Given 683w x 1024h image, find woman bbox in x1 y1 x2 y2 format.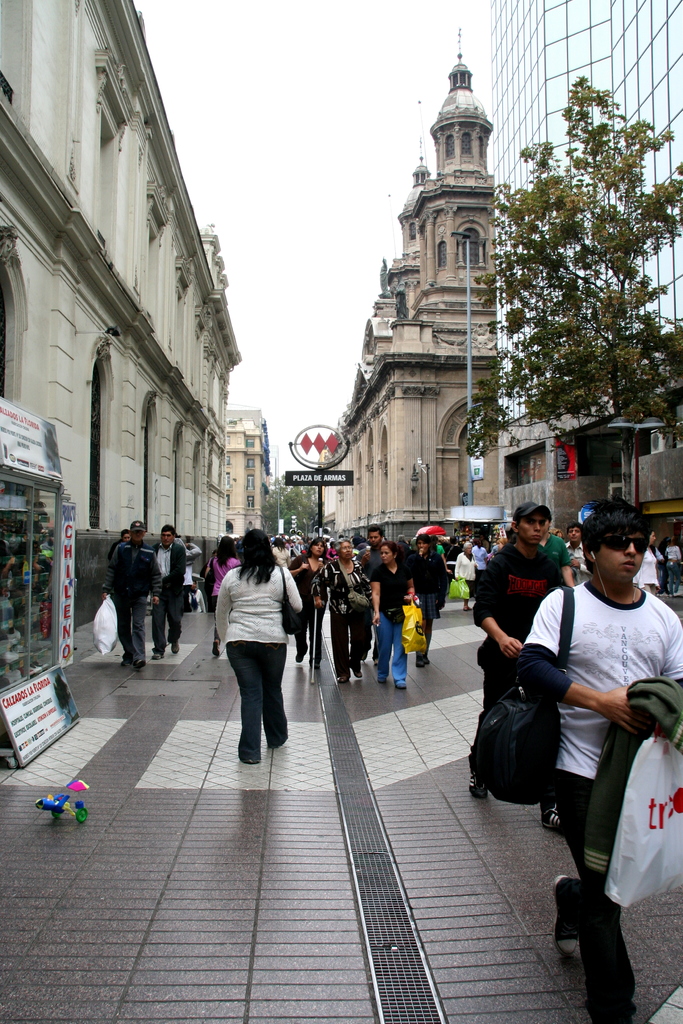
453 540 479 612.
